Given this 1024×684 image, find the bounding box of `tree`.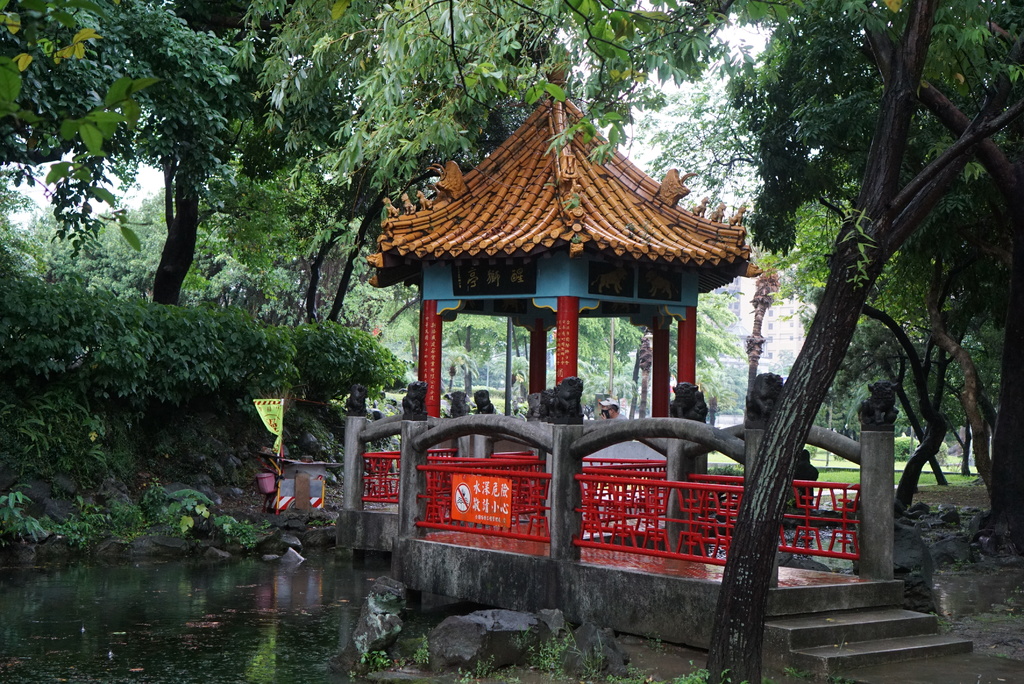
(left=506, top=0, right=703, bottom=177).
